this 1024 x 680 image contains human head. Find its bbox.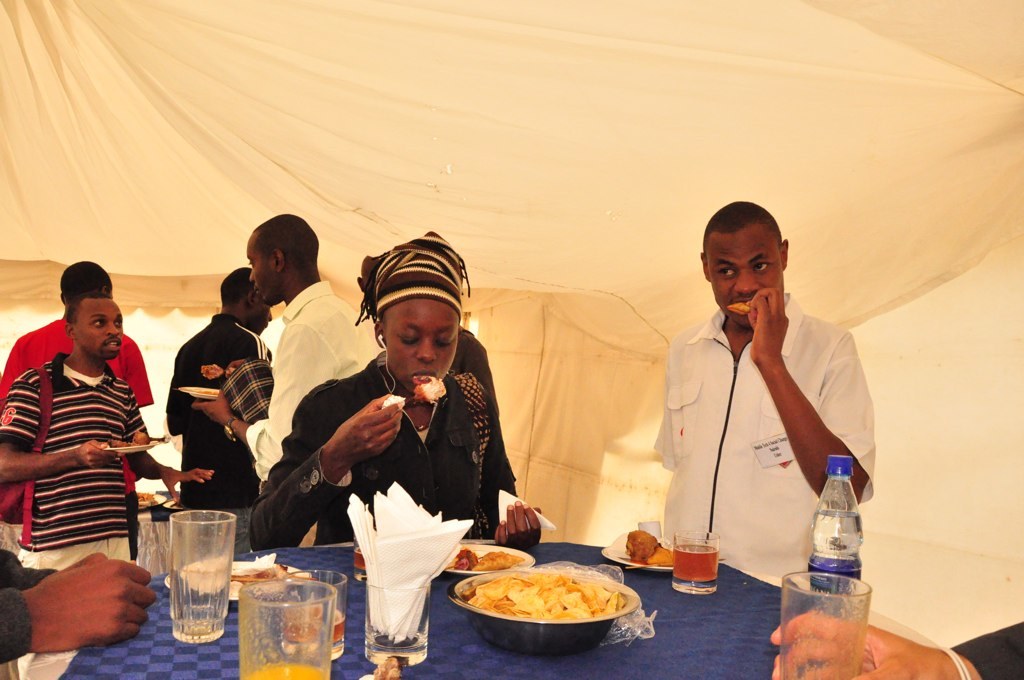
(x1=218, y1=266, x2=275, y2=337).
